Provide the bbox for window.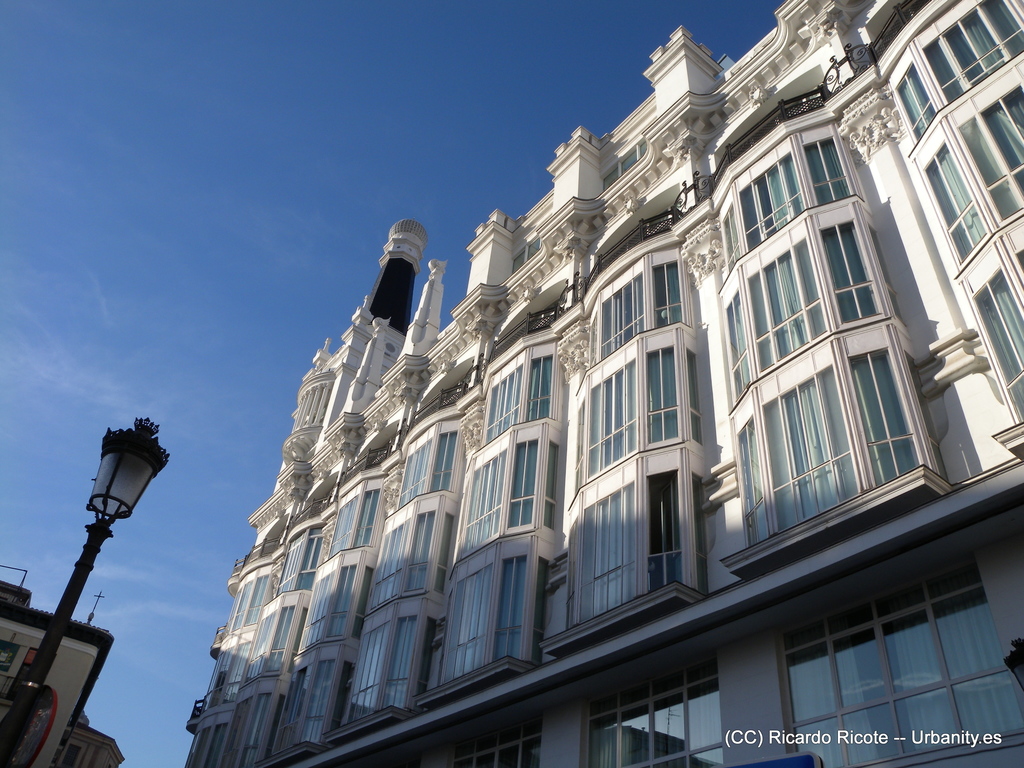
782 565 1023 767.
